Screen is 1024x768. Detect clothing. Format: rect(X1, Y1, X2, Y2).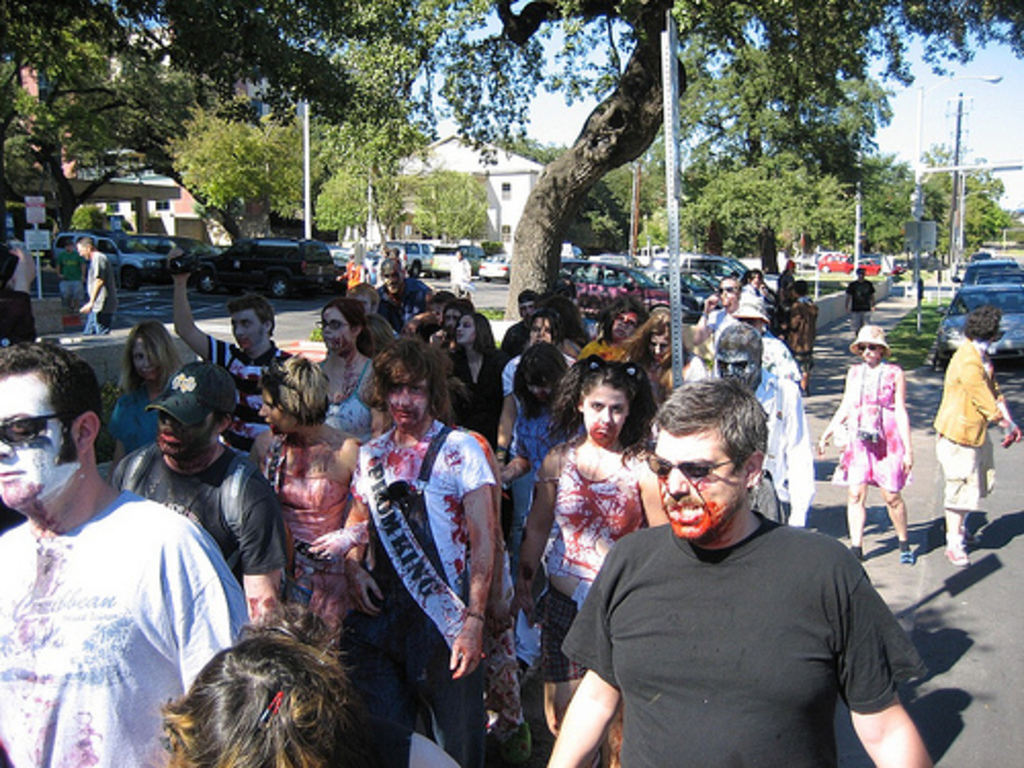
rect(373, 270, 440, 317).
